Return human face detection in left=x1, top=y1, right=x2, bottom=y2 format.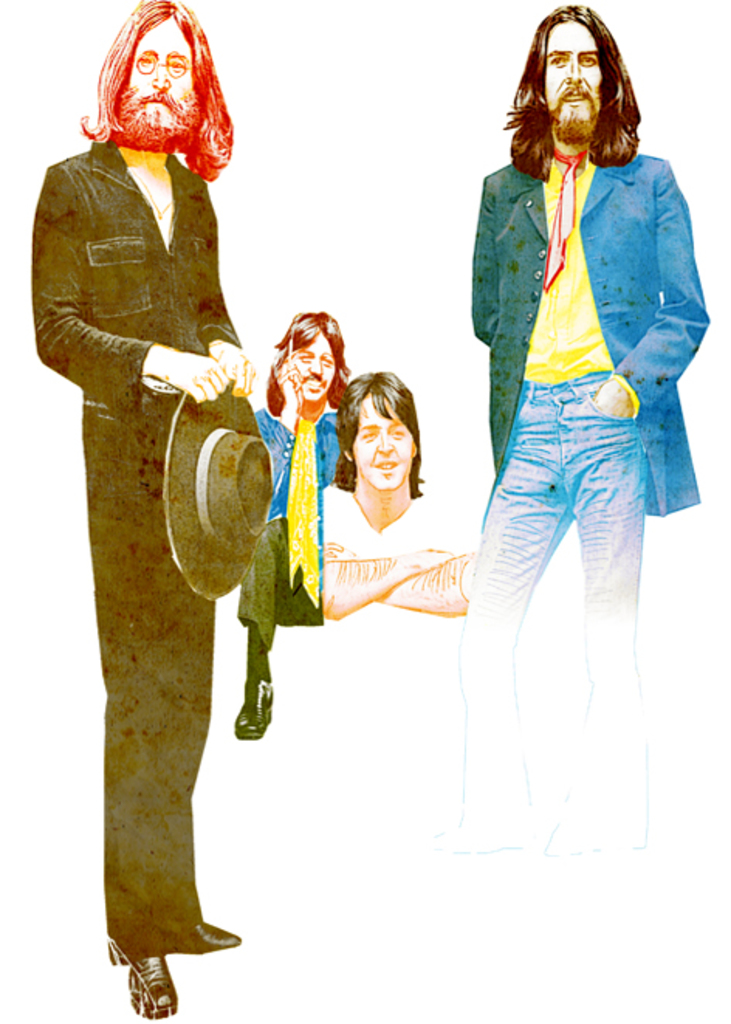
left=118, top=12, right=190, bottom=146.
